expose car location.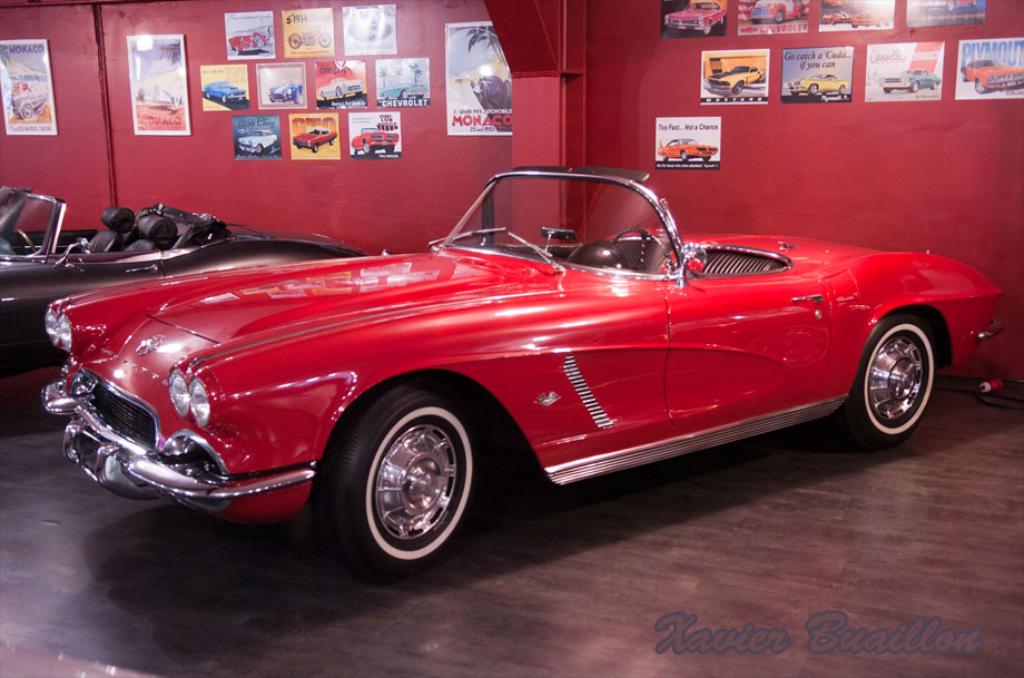
Exposed at BBox(821, 13, 851, 26).
